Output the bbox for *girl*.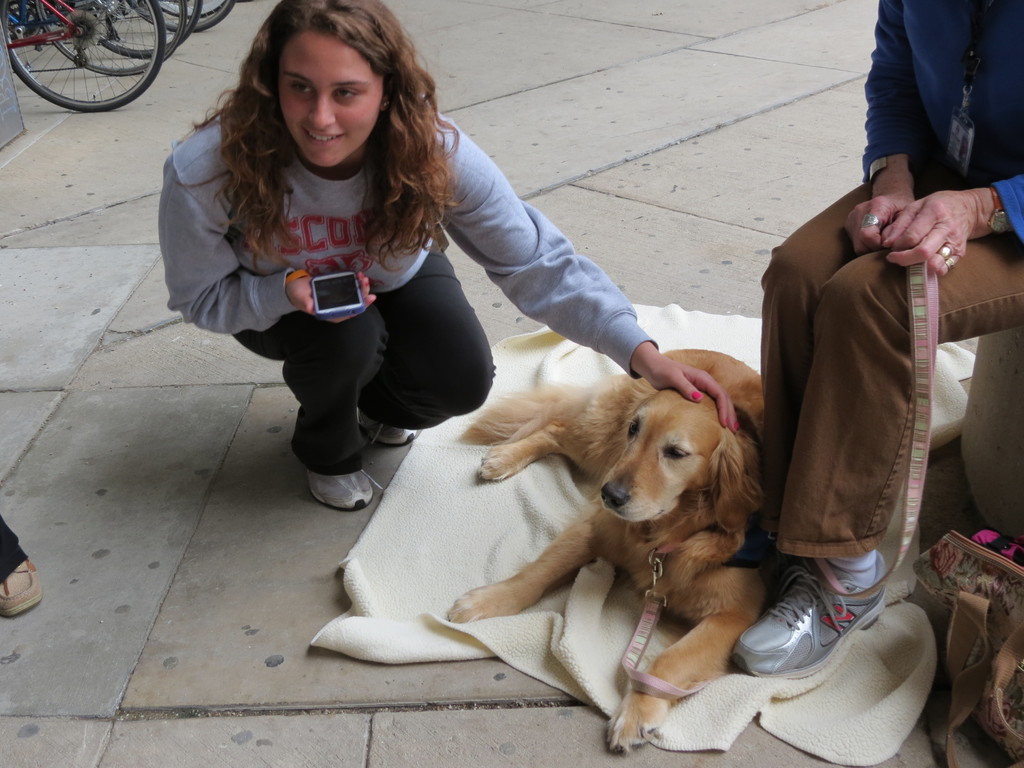
[157,0,739,511].
